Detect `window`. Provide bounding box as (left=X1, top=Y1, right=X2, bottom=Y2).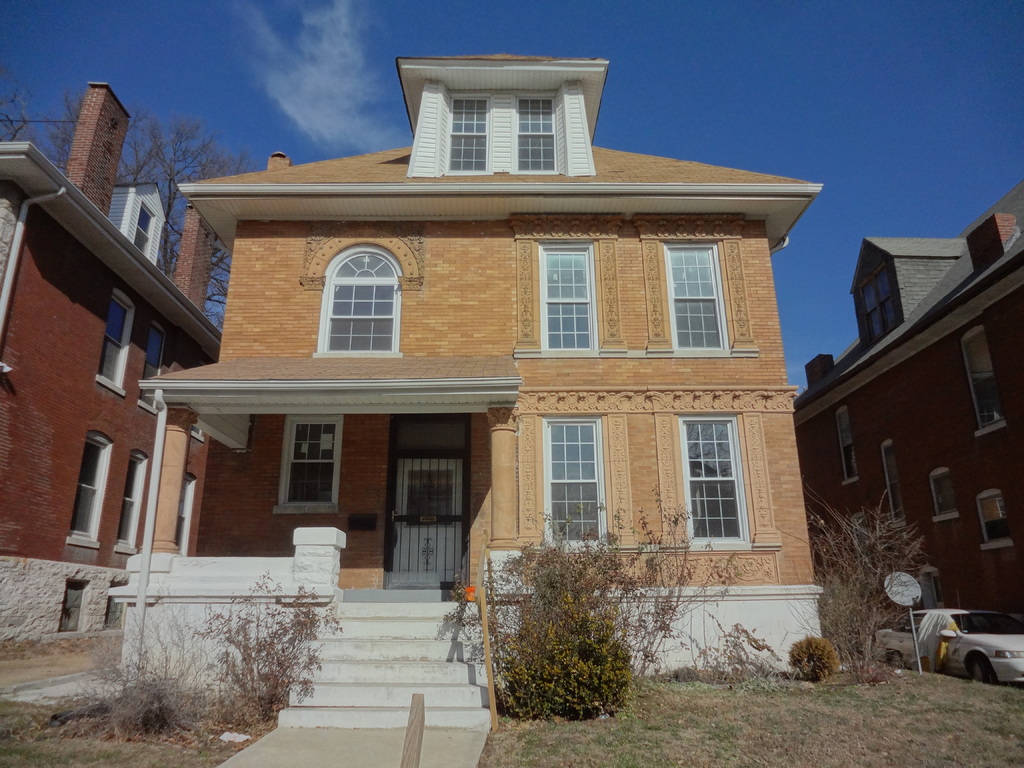
(left=447, top=97, right=492, bottom=176).
